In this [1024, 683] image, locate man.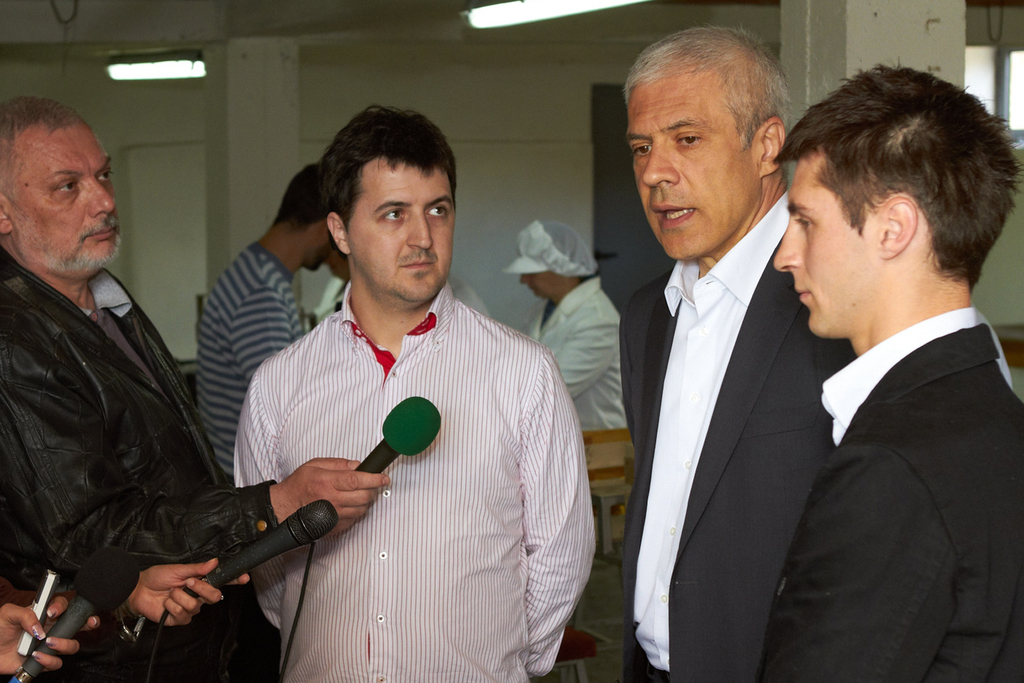
Bounding box: (610,20,862,682).
